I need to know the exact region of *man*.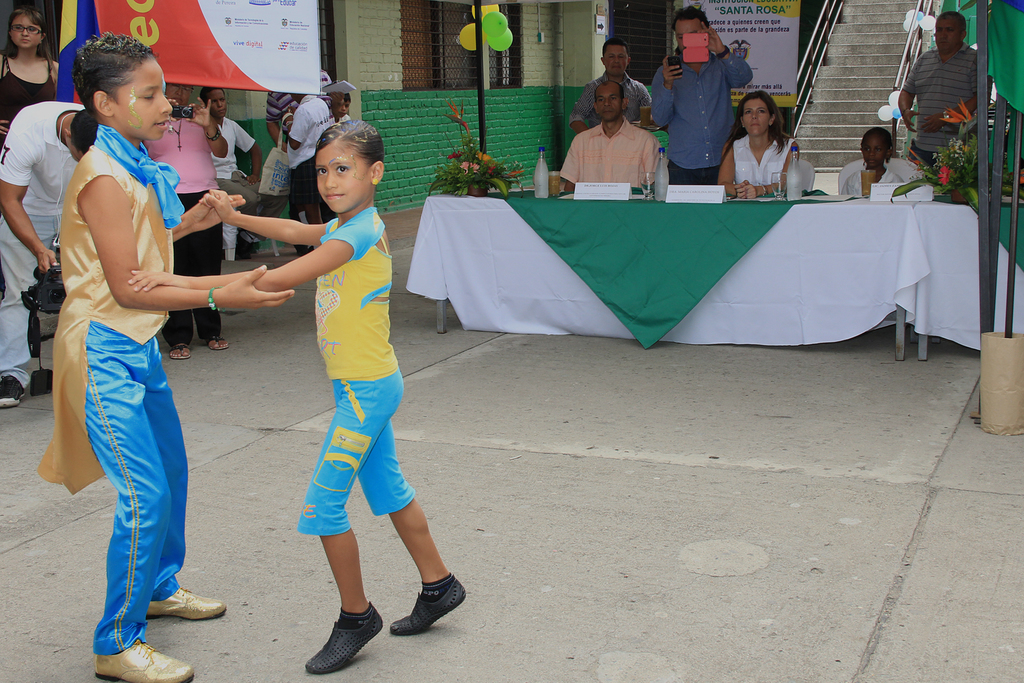
Region: [567,34,652,136].
